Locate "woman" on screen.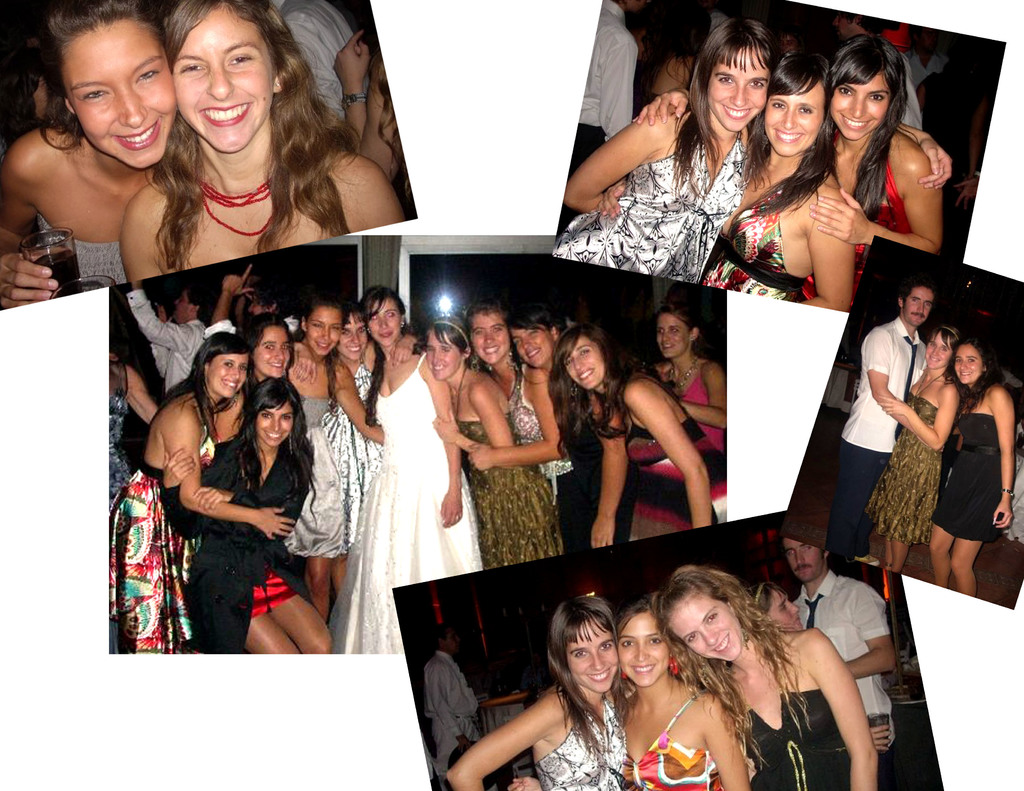
On screen at crop(944, 339, 1019, 601).
